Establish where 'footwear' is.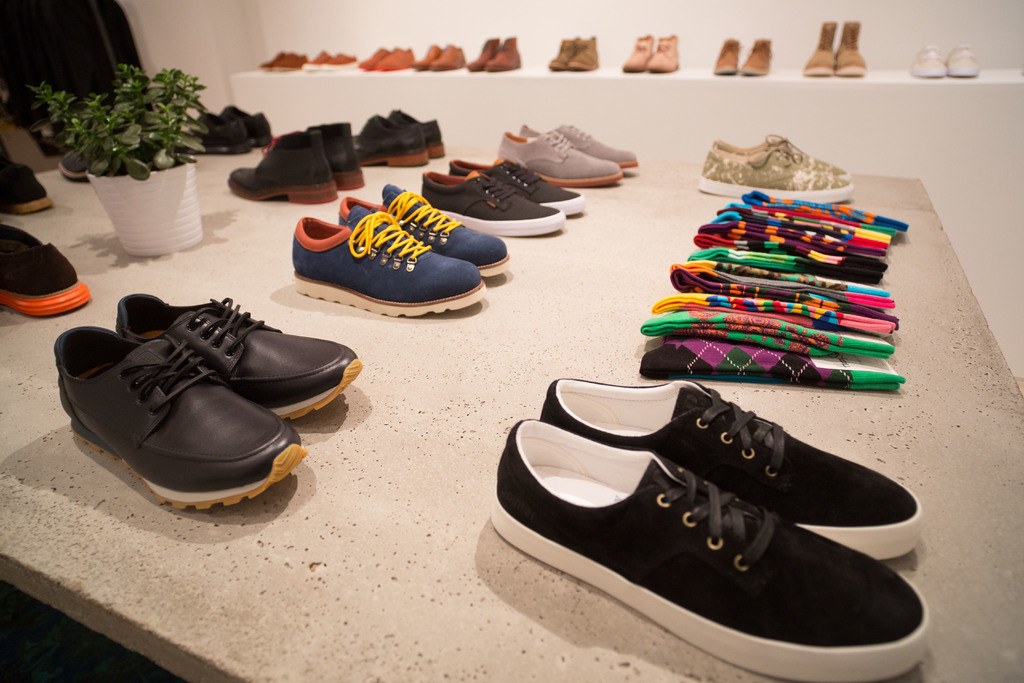
Established at (left=63, top=136, right=106, bottom=183).
